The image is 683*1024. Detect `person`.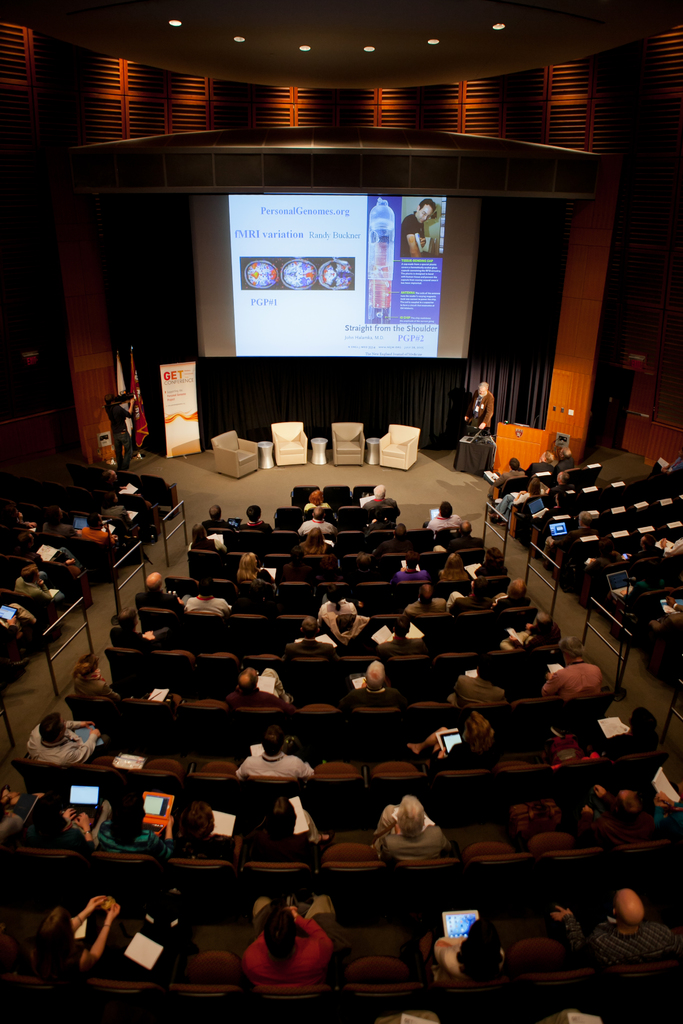
Detection: region(35, 890, 136, 982).
